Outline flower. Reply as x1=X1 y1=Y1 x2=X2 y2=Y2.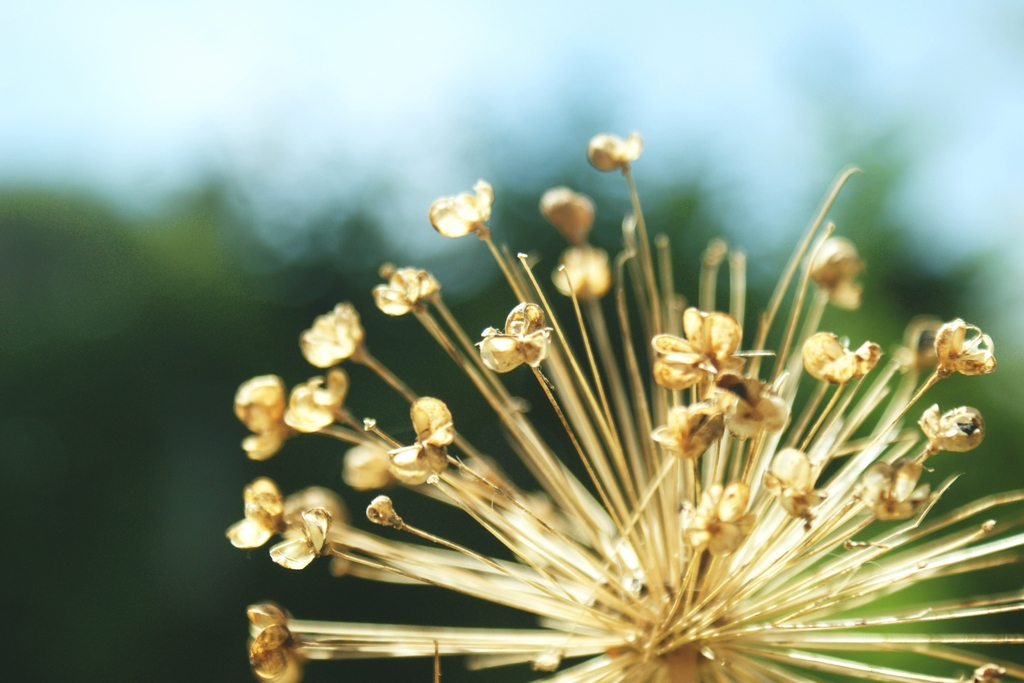
x1=757 y1=445 x2=832 y2=527.
